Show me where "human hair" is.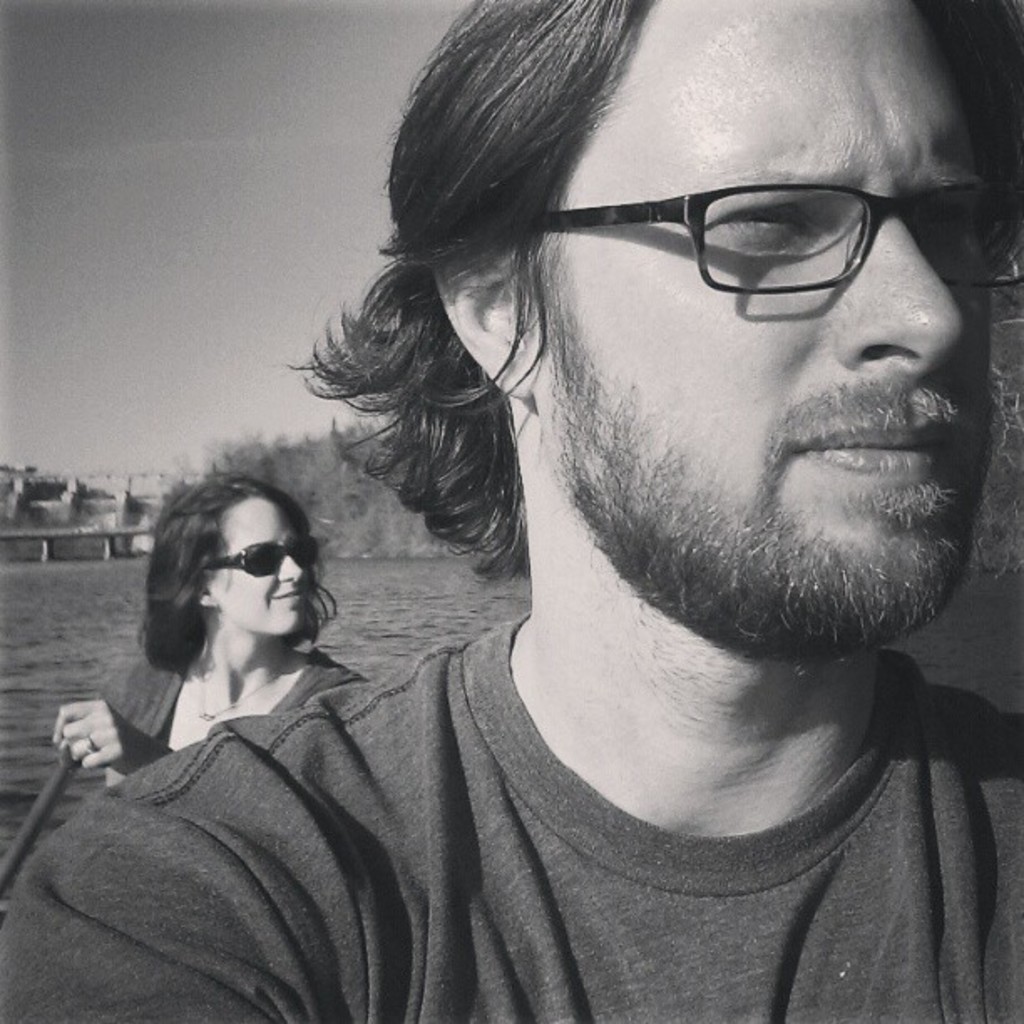
"human hair" is at (x1=264, y1=0, x2=1022, y2=581).
